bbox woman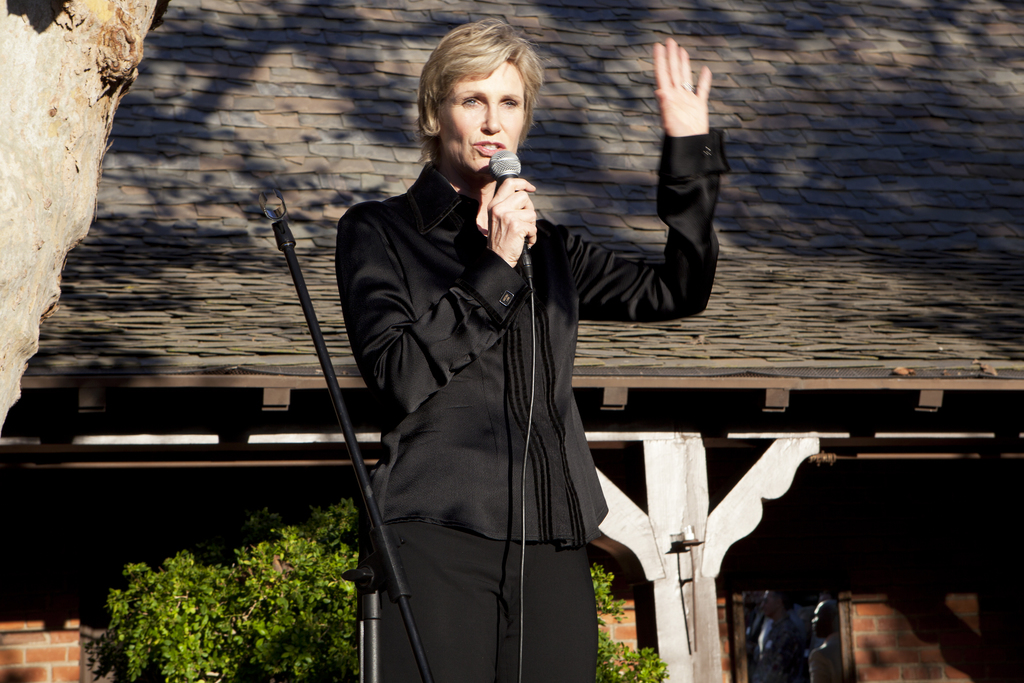
crop(293, 51, 694, 652)
